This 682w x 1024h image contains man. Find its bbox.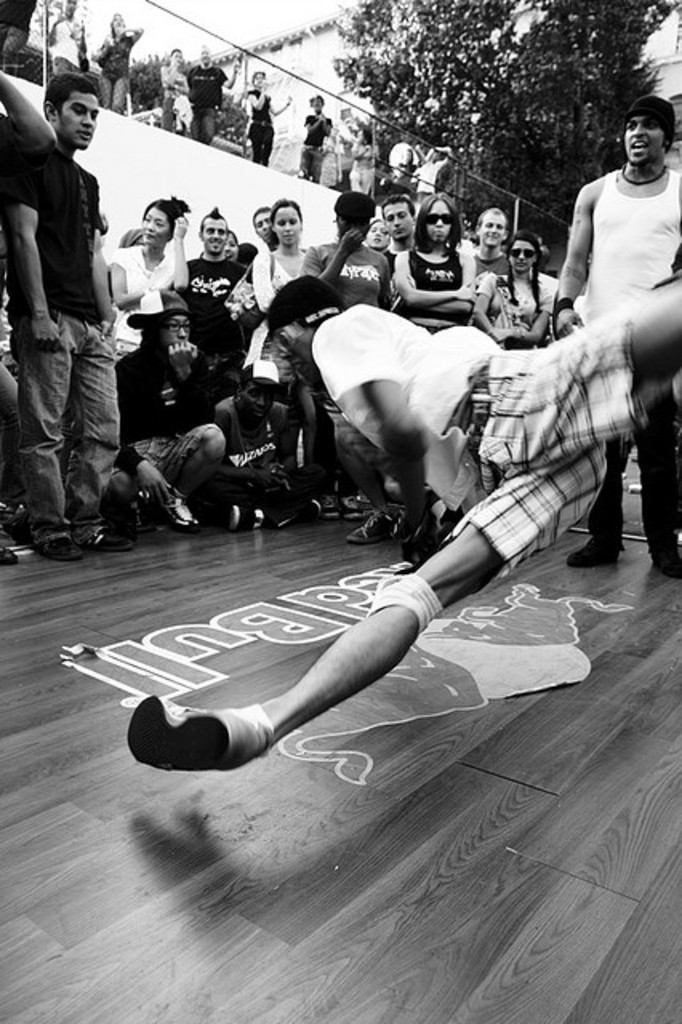
region(293, 93, 331, 182).
